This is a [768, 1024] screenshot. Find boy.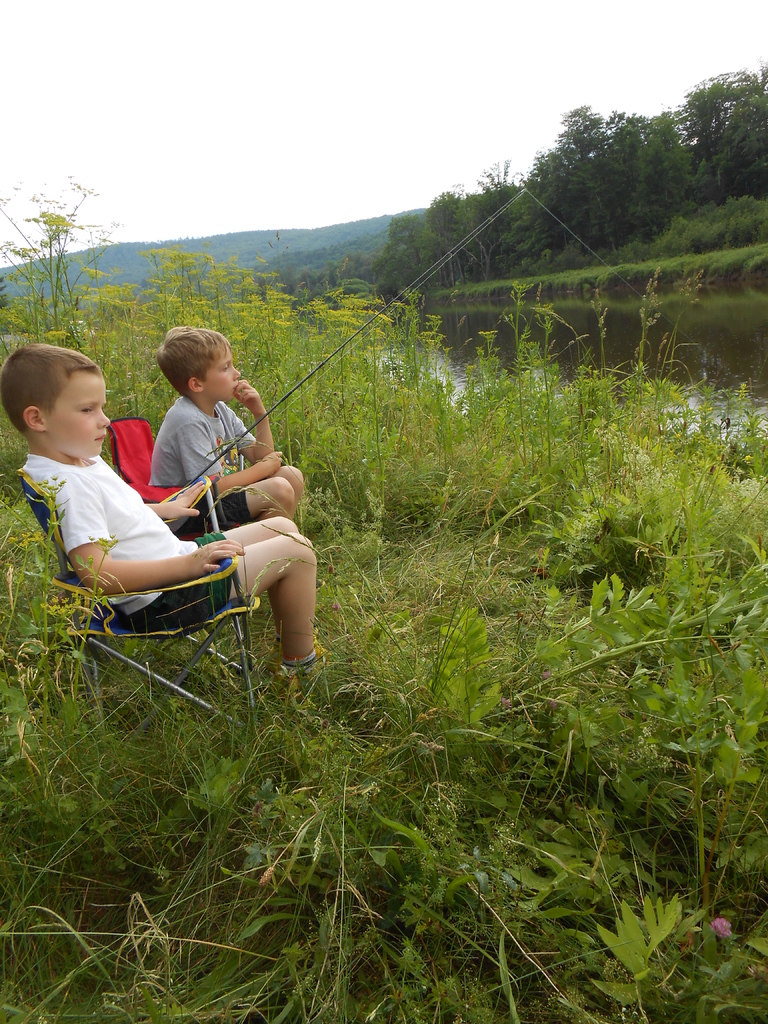
Bounding box: 0, 345, 327, 674.
